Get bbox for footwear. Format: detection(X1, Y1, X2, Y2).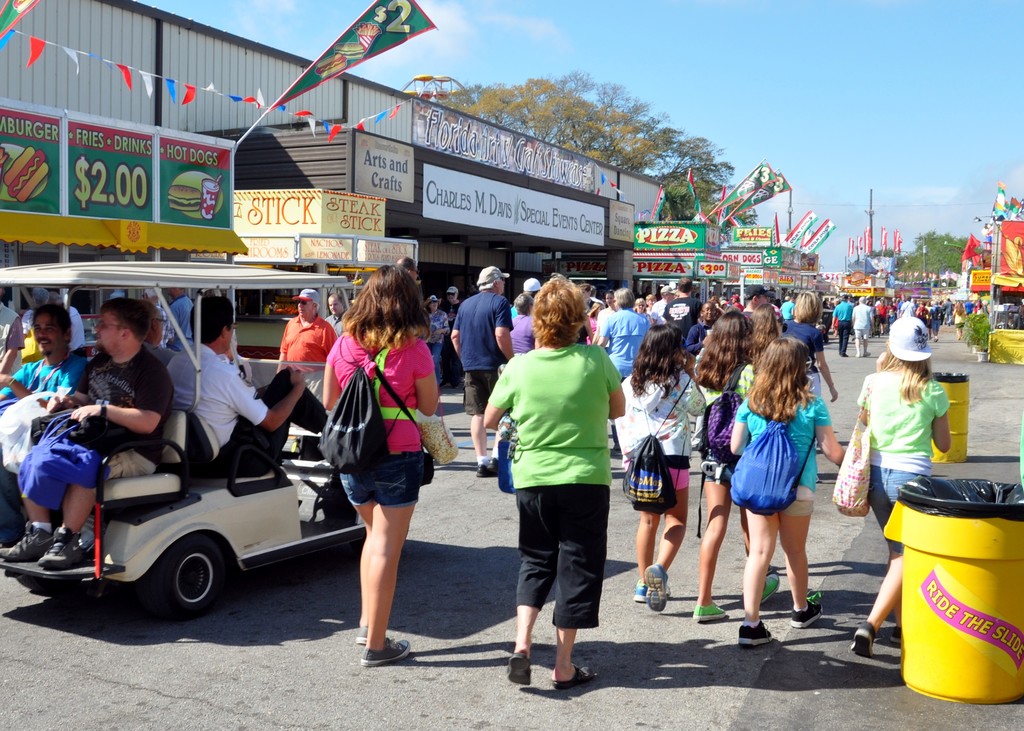
detection(34, 524, 86, 568).
